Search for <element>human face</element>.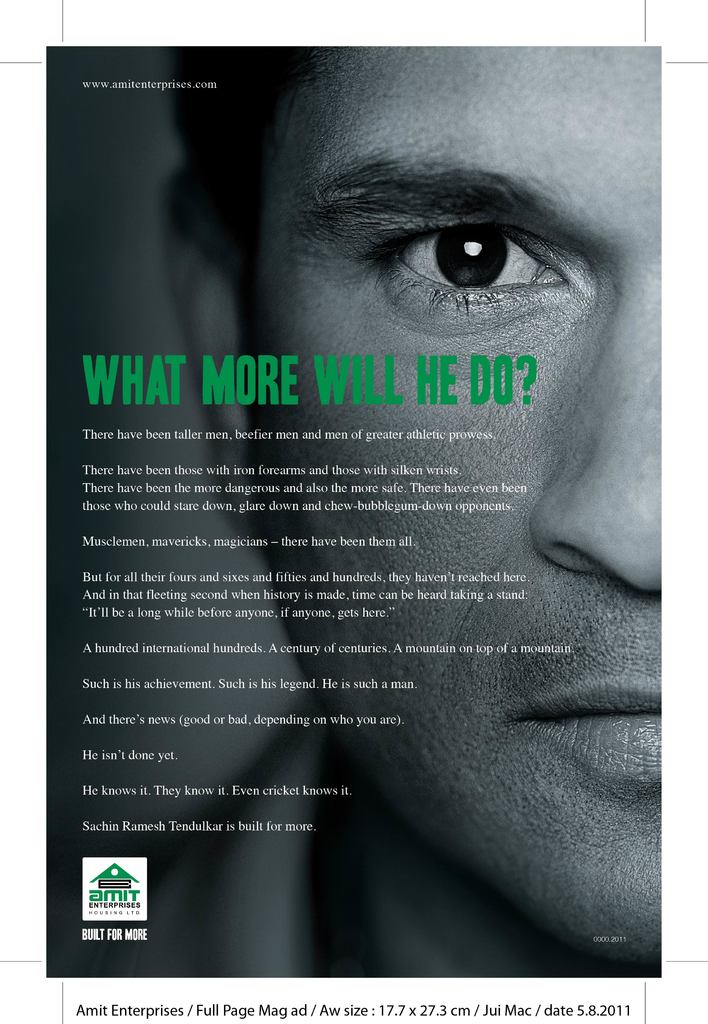
Found at left=237, top=43, right=662, bottom=966.
